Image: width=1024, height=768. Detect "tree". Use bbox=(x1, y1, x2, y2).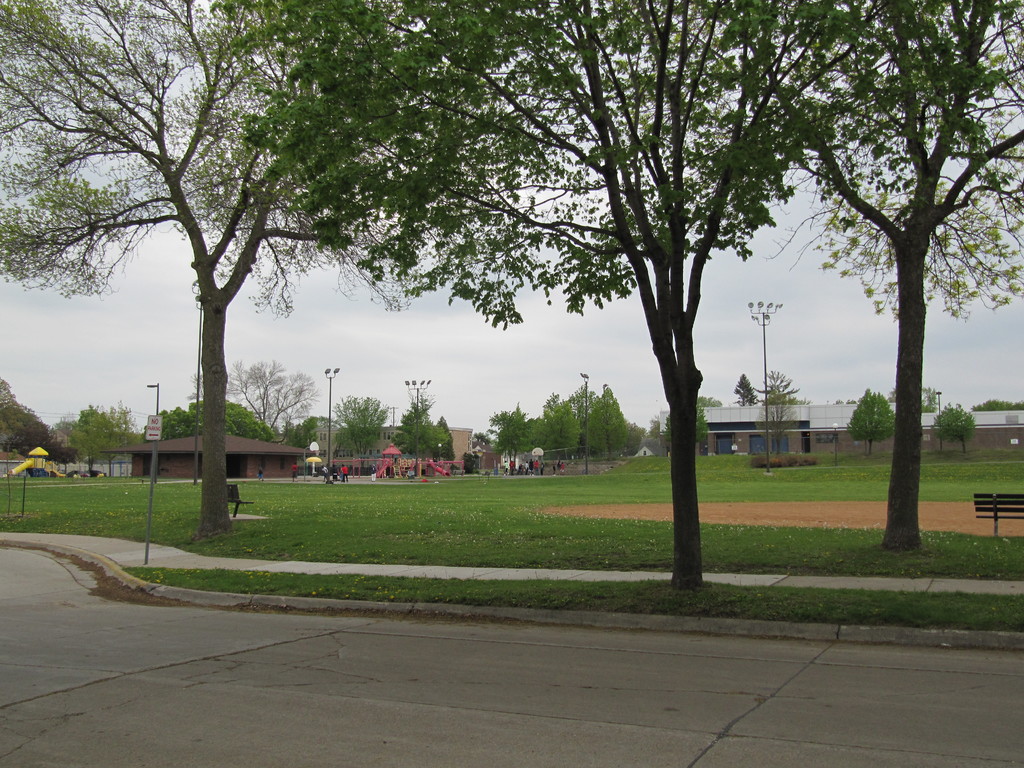
bbox=(56, 400, 143, 470).
